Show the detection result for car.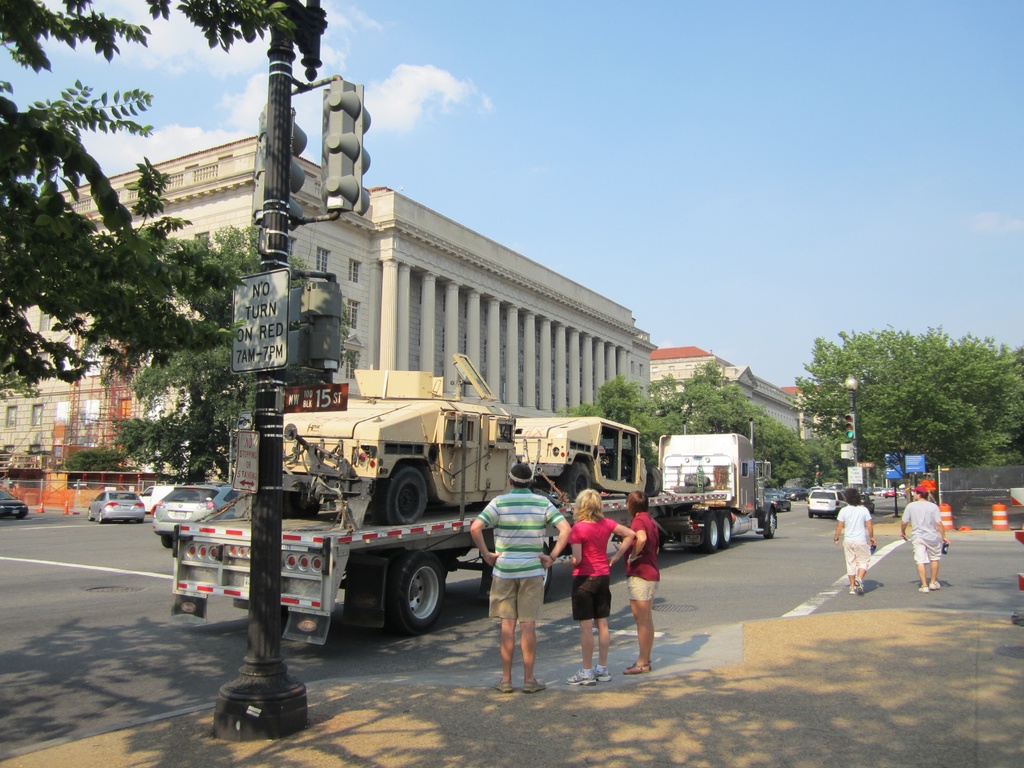
{"x1": 150, "y1": 479, "x2": 237, "y2": 548}.
